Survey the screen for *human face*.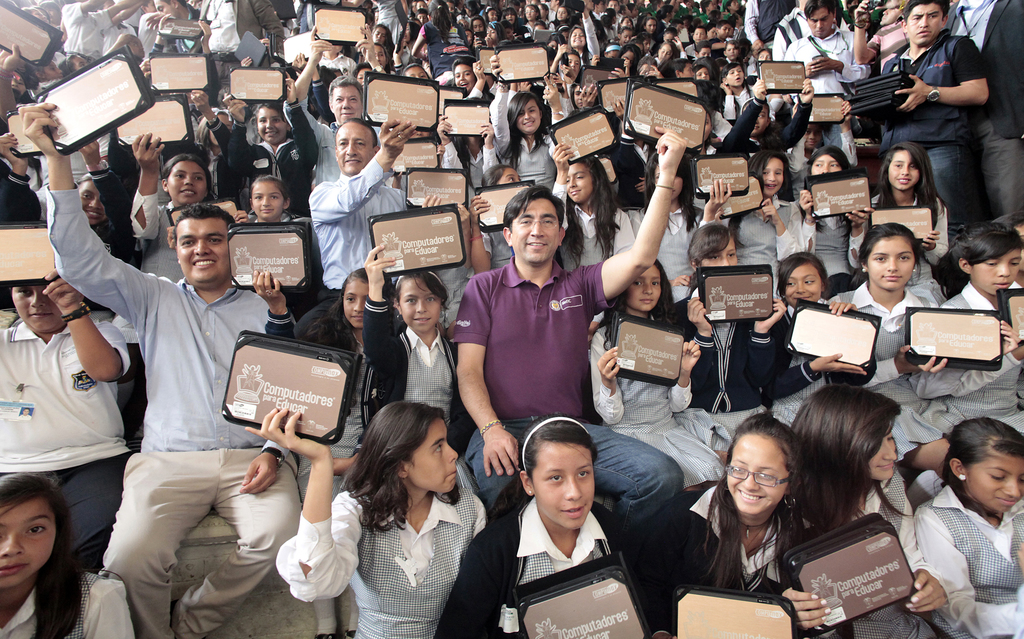
Survey found: region(787, 266, 825, 303).
